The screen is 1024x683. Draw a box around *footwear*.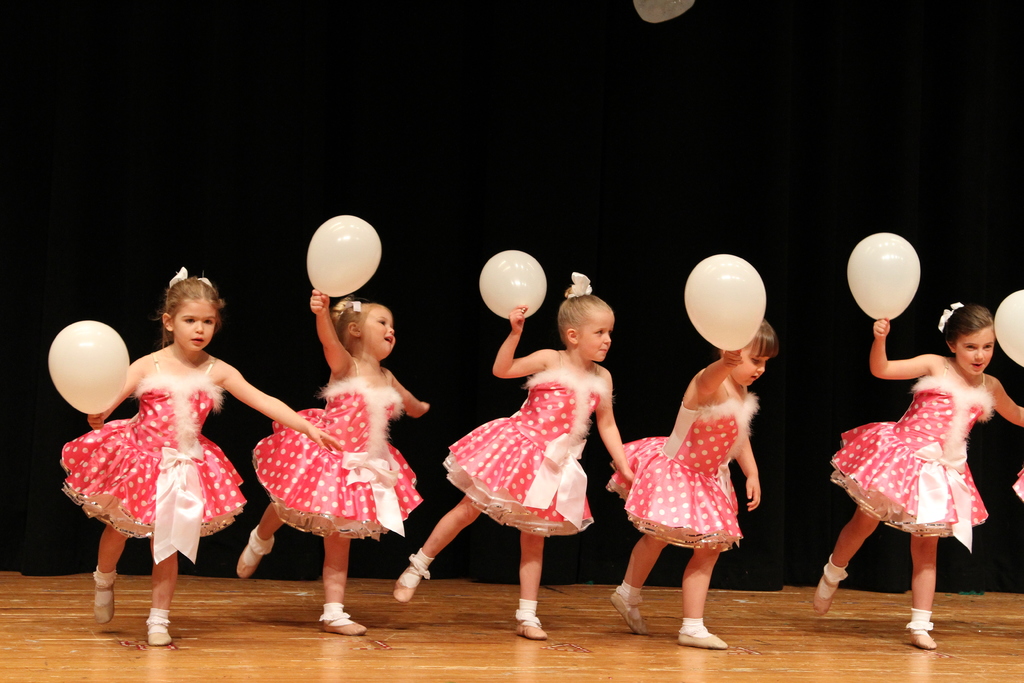
bbox(324, 614, 371, 634).
